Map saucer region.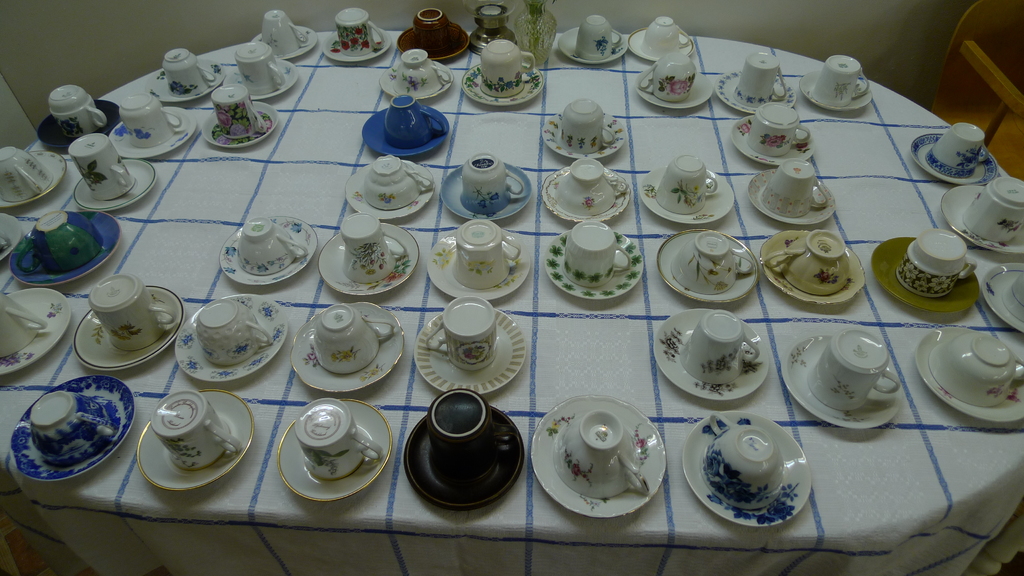
Mapped to l=273, t=394, r=396, b=504.
